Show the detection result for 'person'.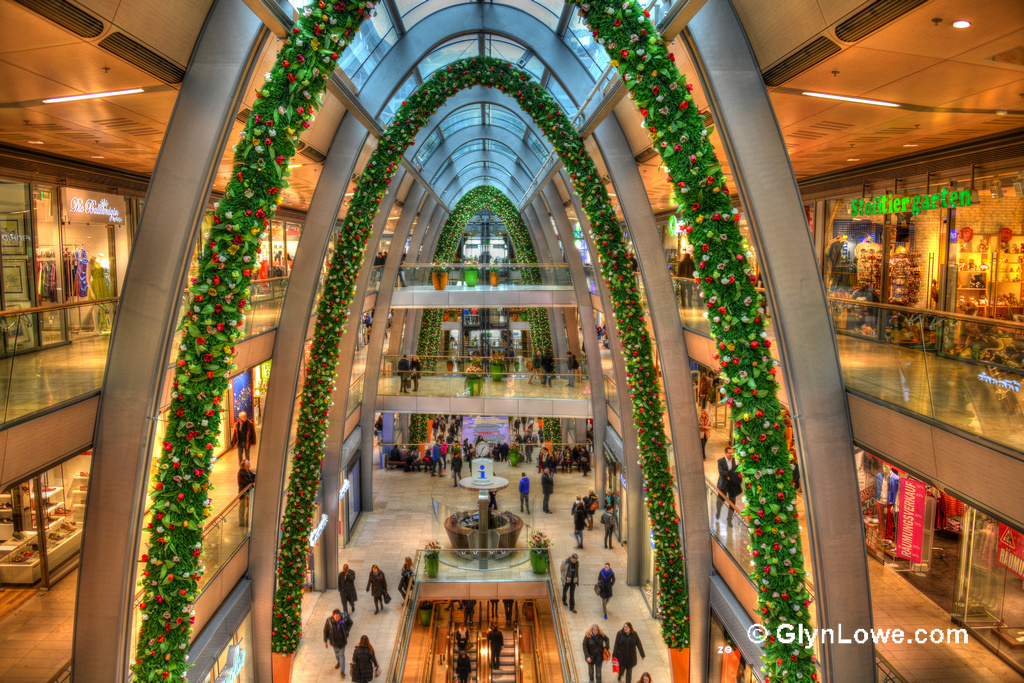
[left=543, top=464, right=550, bottom=514].
